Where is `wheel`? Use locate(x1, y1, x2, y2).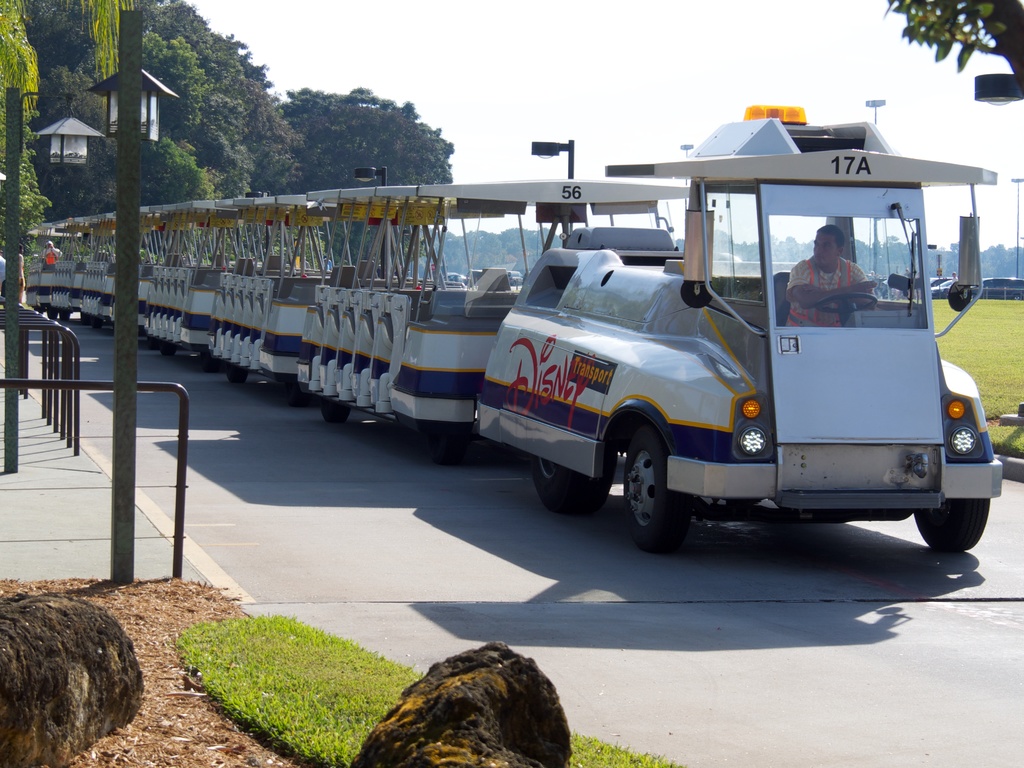
locate(326, 404, 350, 427).
